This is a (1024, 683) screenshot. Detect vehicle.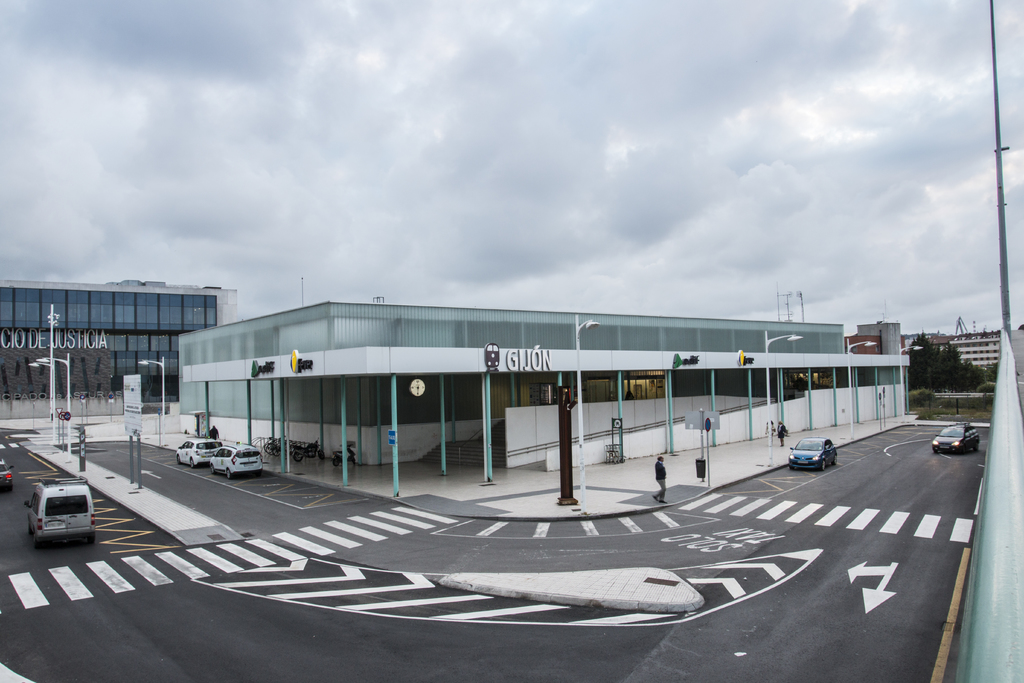
x1=172 y1=437 x2=227 y2=470.
